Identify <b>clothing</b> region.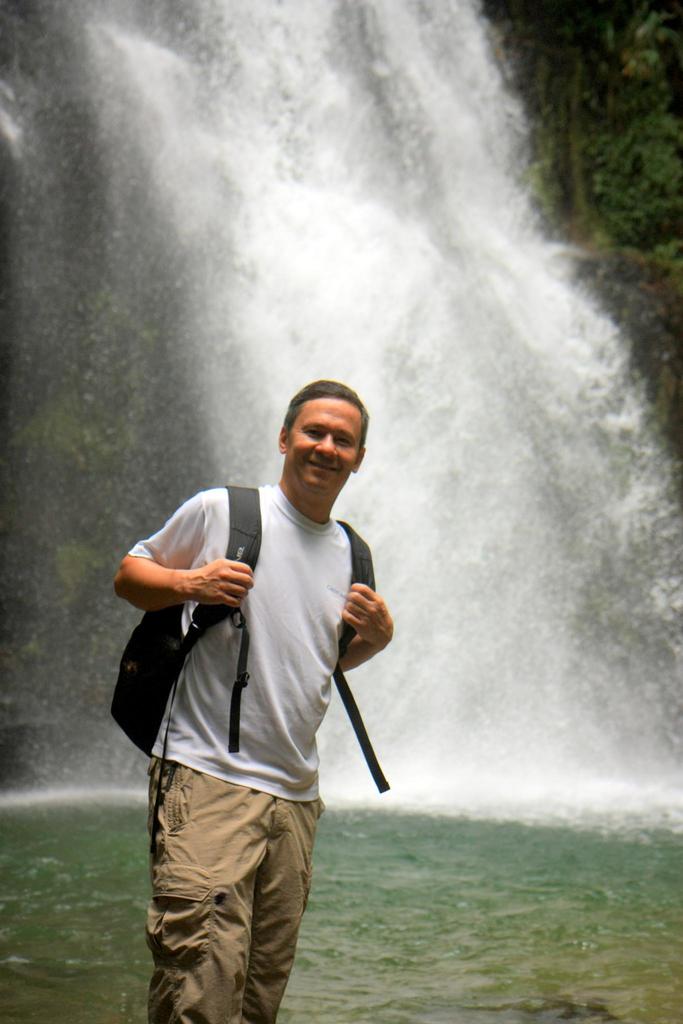
Region: <region>116, 451, 372, 1009</region>.
